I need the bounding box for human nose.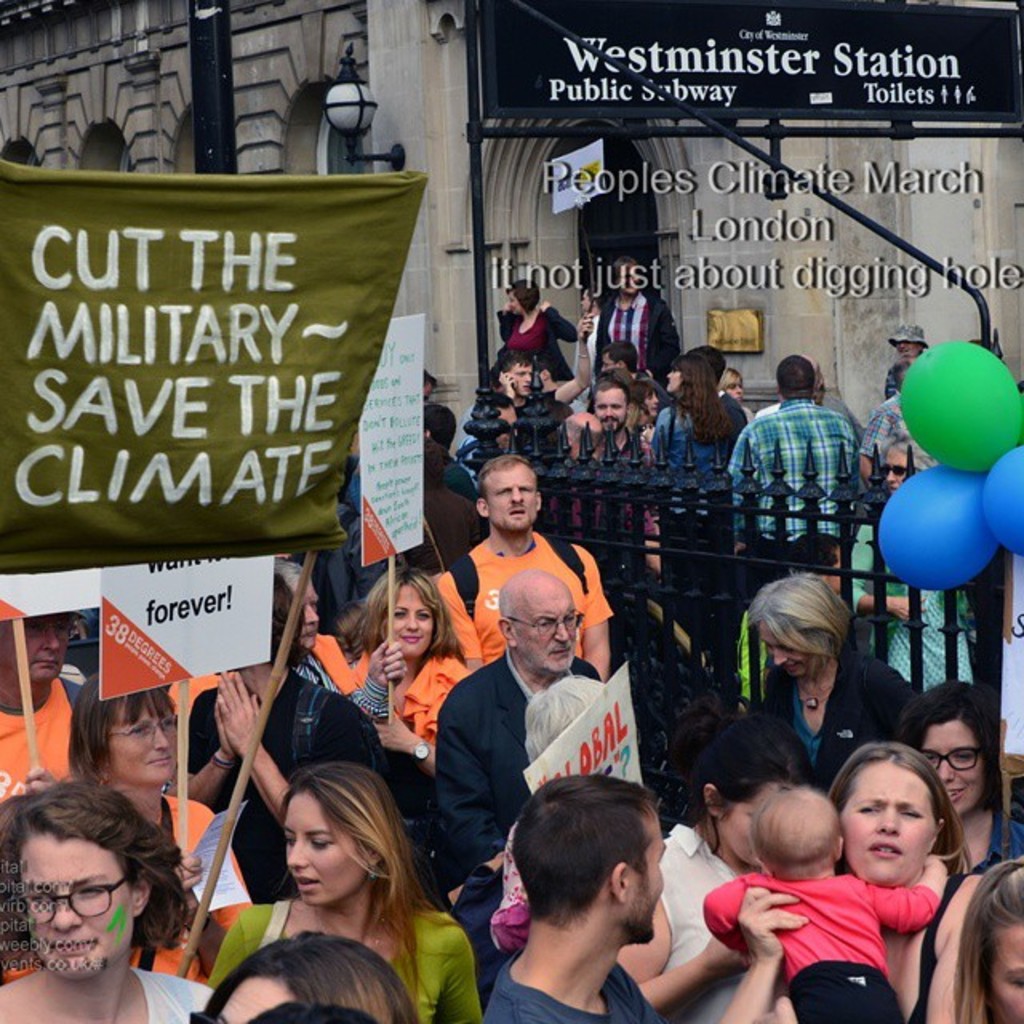
Here it is: <bbox>605, 405, 613, 418</bbox>.
